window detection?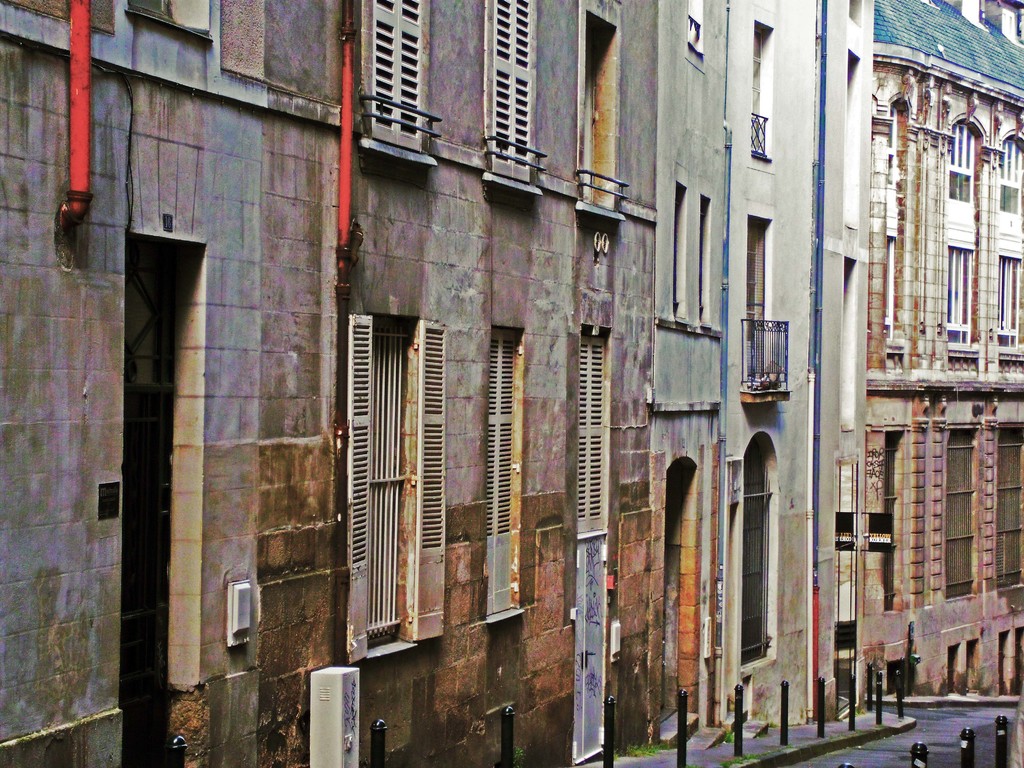
detection(366, 0, 435, 149)
